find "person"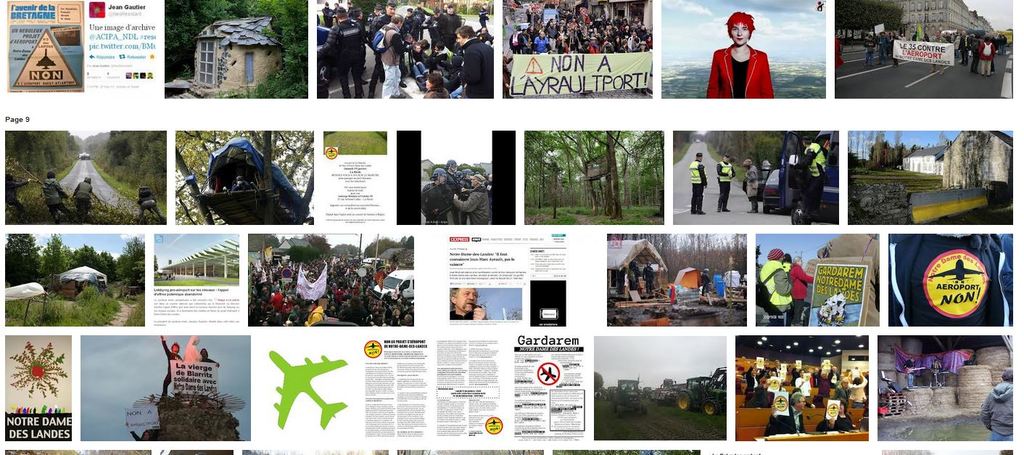
x1=697, y1=267, x2=709, y2=294
